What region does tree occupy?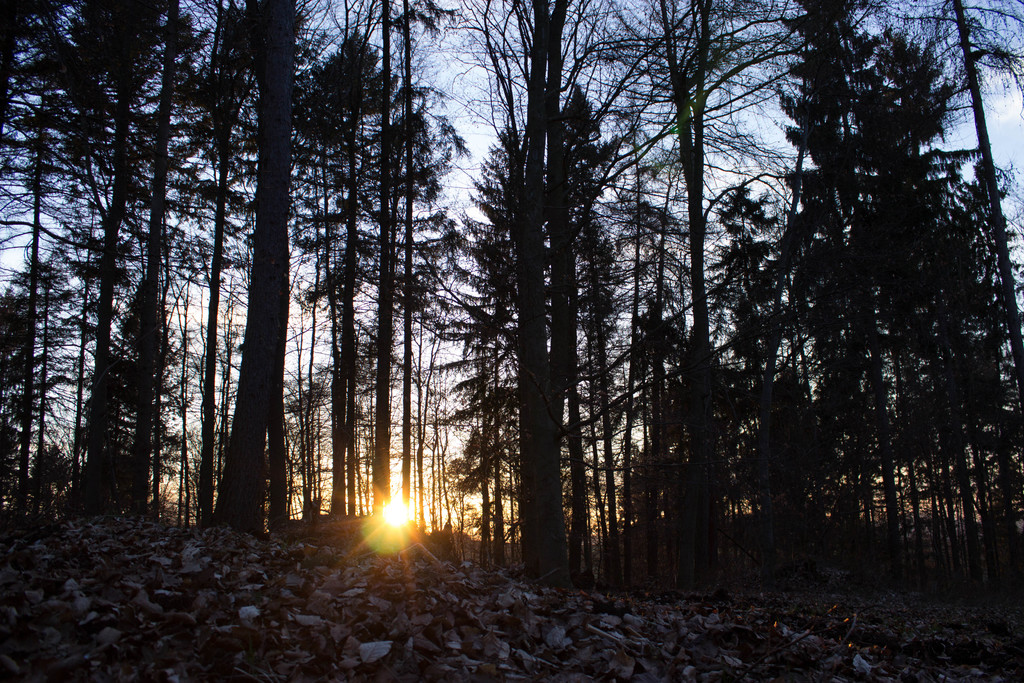
[68,0,134,505].
